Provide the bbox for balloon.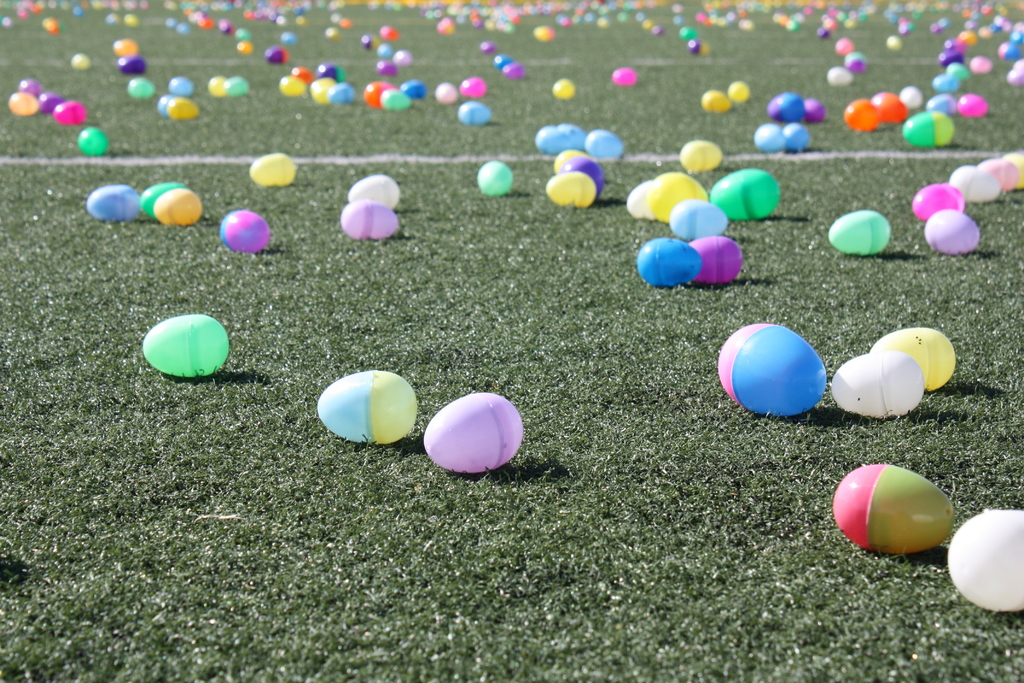
{"left": 725, "top": 77, "right": 750, "bottom": 103}.
